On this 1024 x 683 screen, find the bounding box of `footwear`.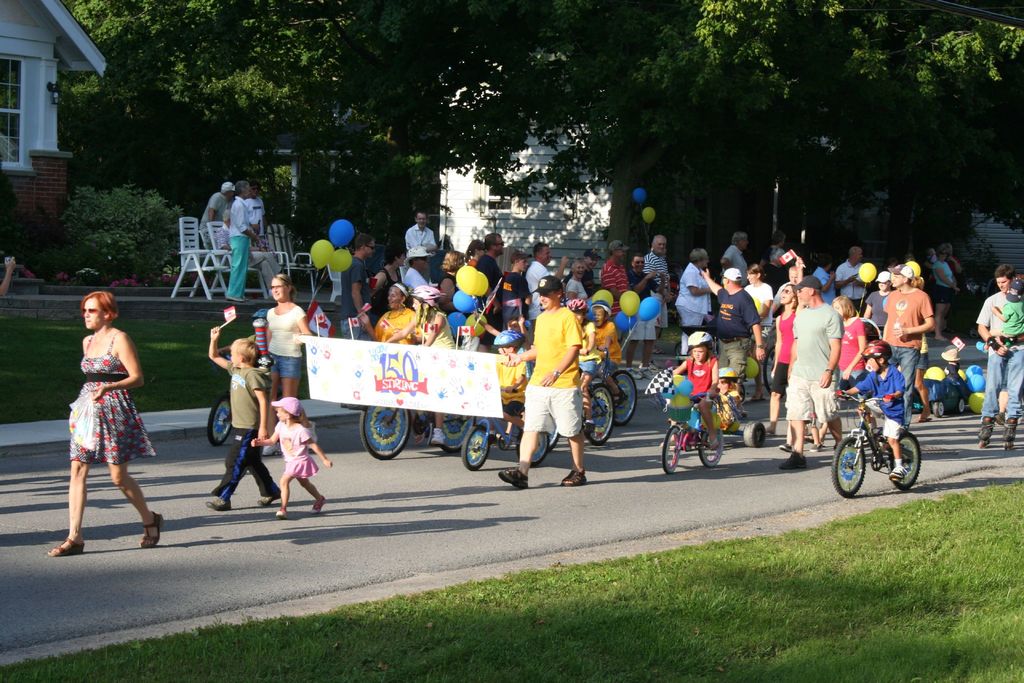
Bounding box: <region>414, 432, 420, 447</region>.
